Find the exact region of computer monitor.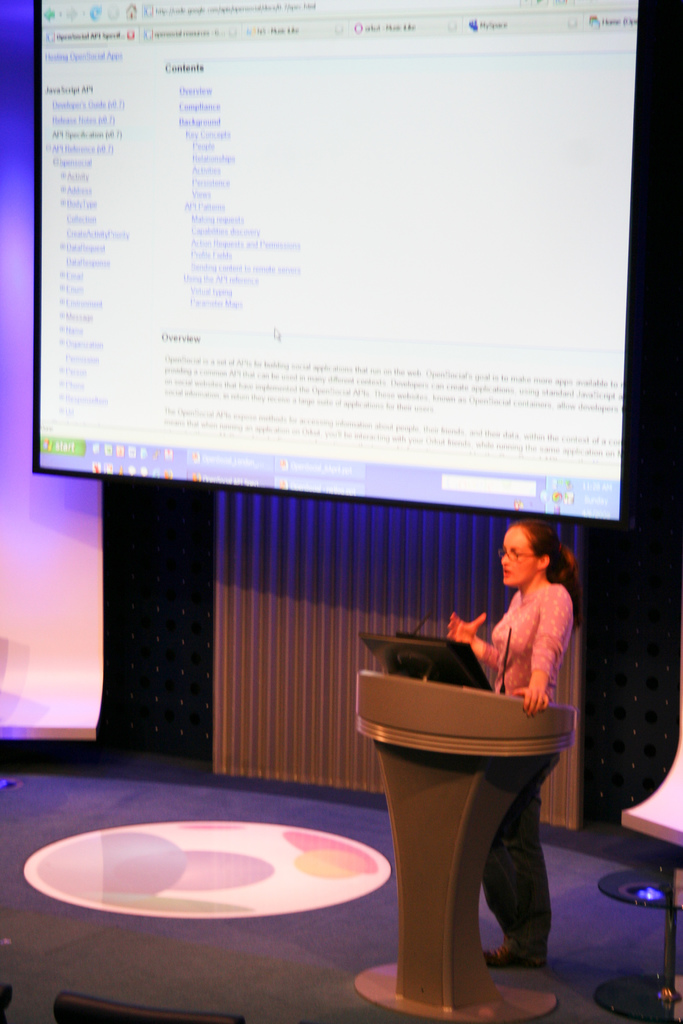
Exact region: x1=360 y1=637 x2=491 y2=691.
